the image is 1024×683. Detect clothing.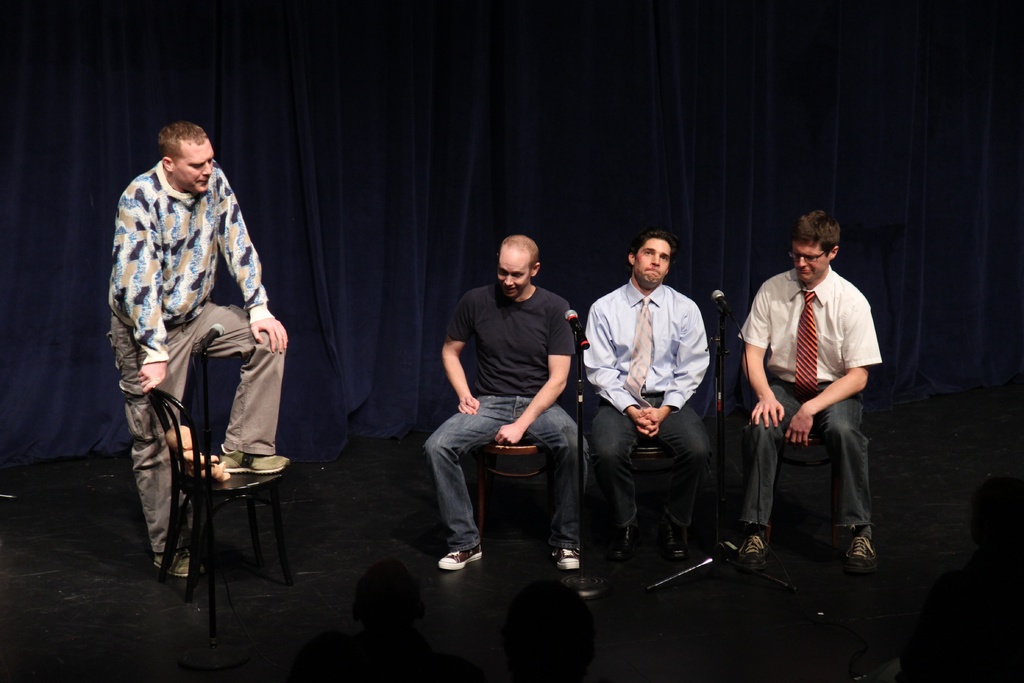
Detection: (454,270,581,402).
